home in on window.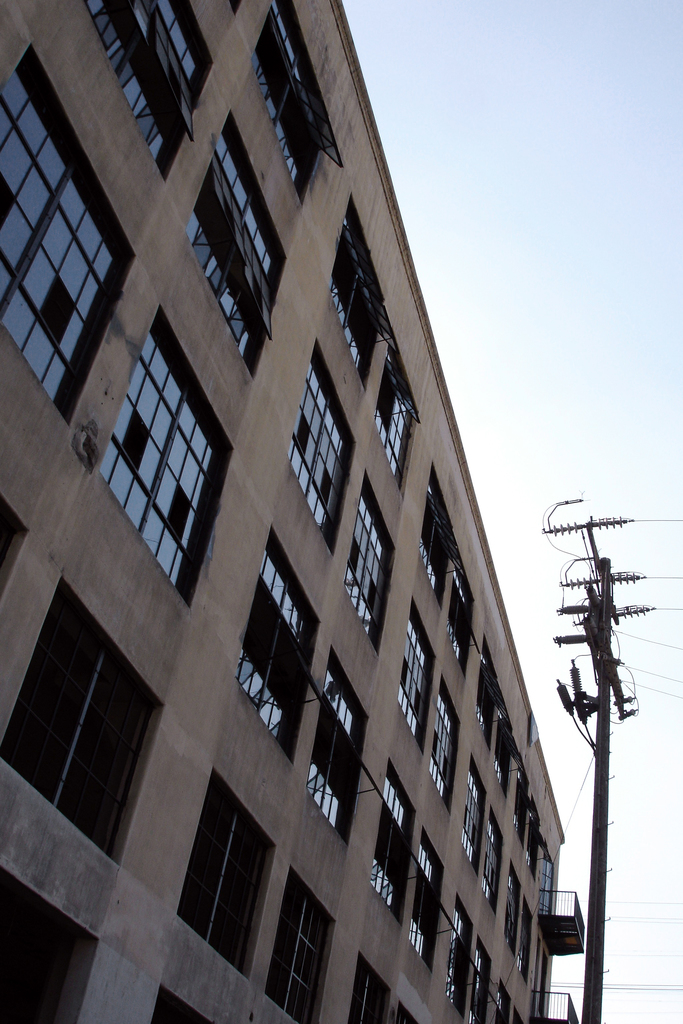
Homed in at pyautogui.locateOnScreen(344, 952, 393, 1023).
